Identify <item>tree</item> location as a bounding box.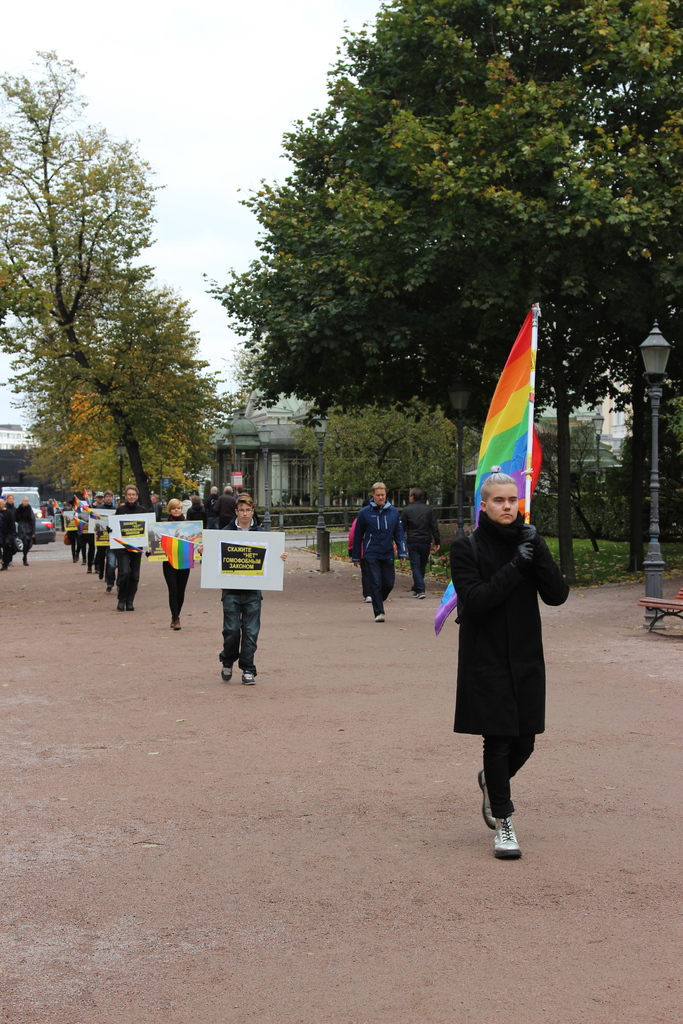
bbox=(213, 0, 677, 588).
